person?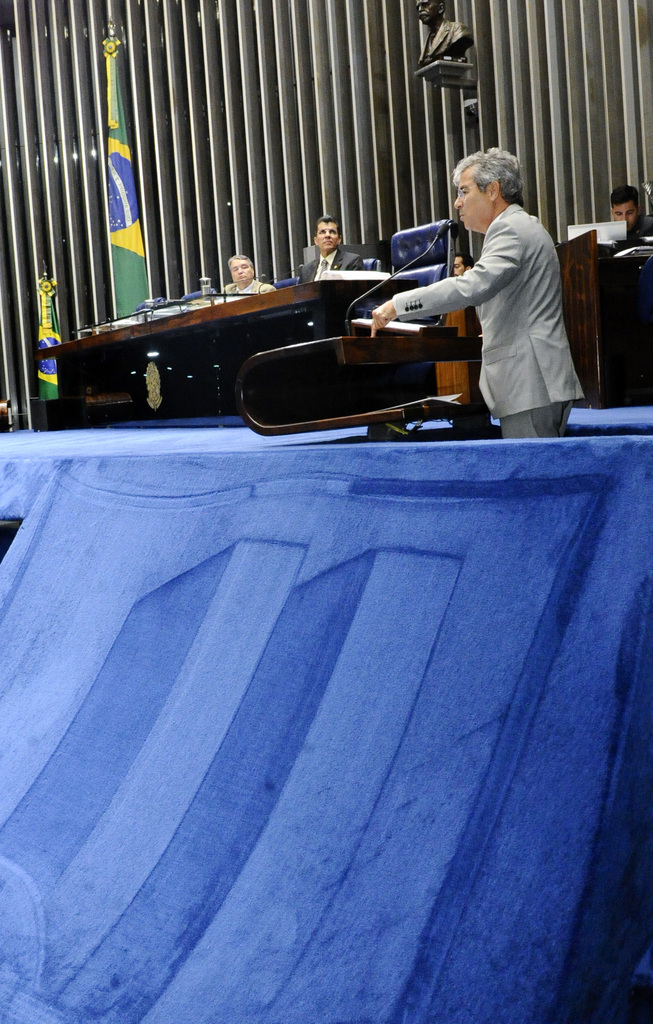
285,212,381,296
